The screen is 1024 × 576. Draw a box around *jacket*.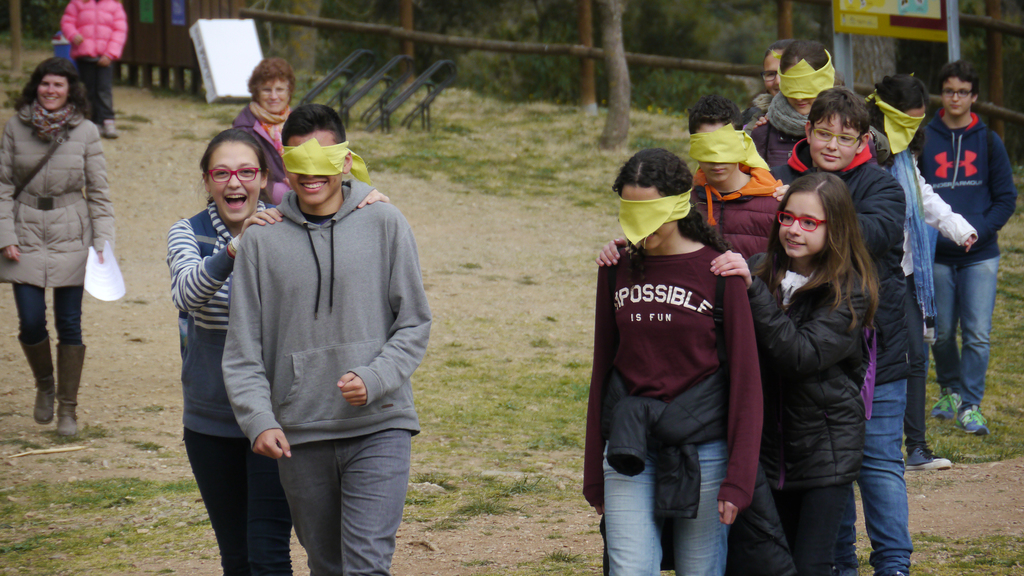
BBox(56, 0, 131, 65).
